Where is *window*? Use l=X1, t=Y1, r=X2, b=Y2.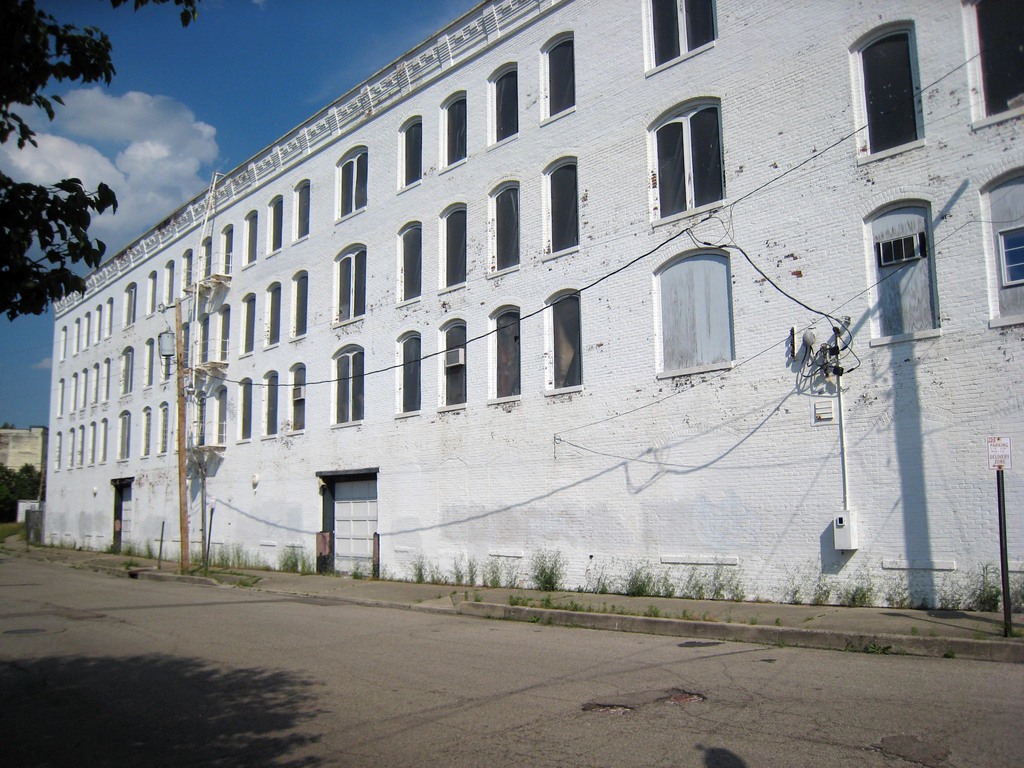
l=332, t=342, r=366, b=428.
